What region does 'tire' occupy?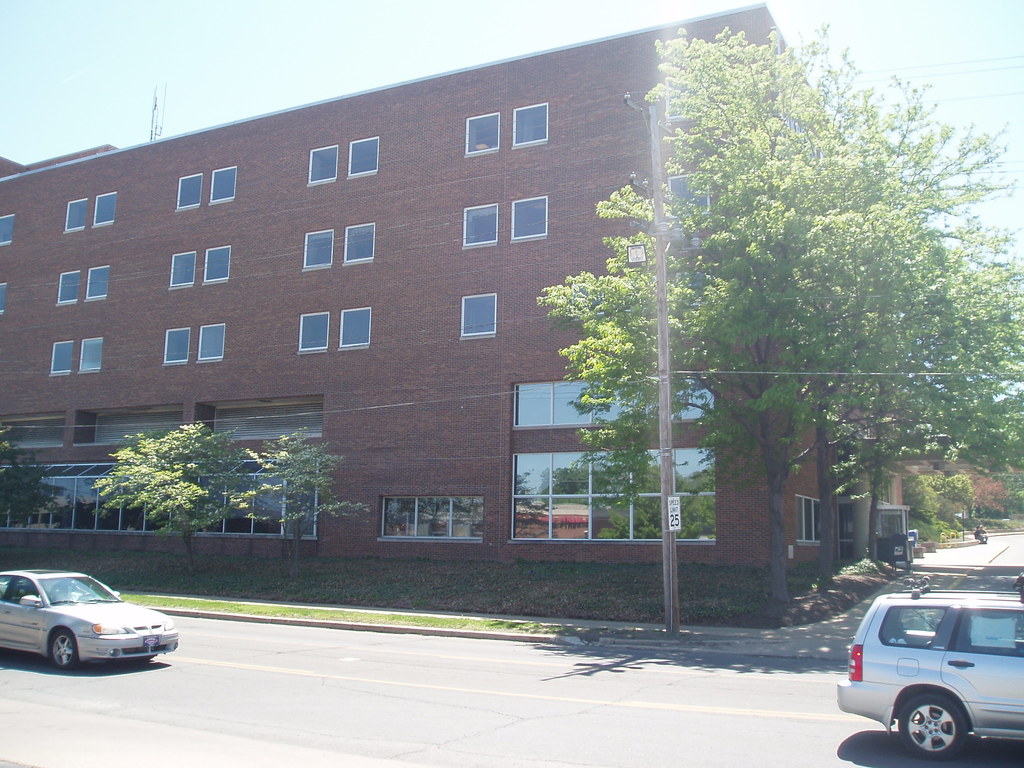
x1=902 y1=688 x2=970 y2=758.
